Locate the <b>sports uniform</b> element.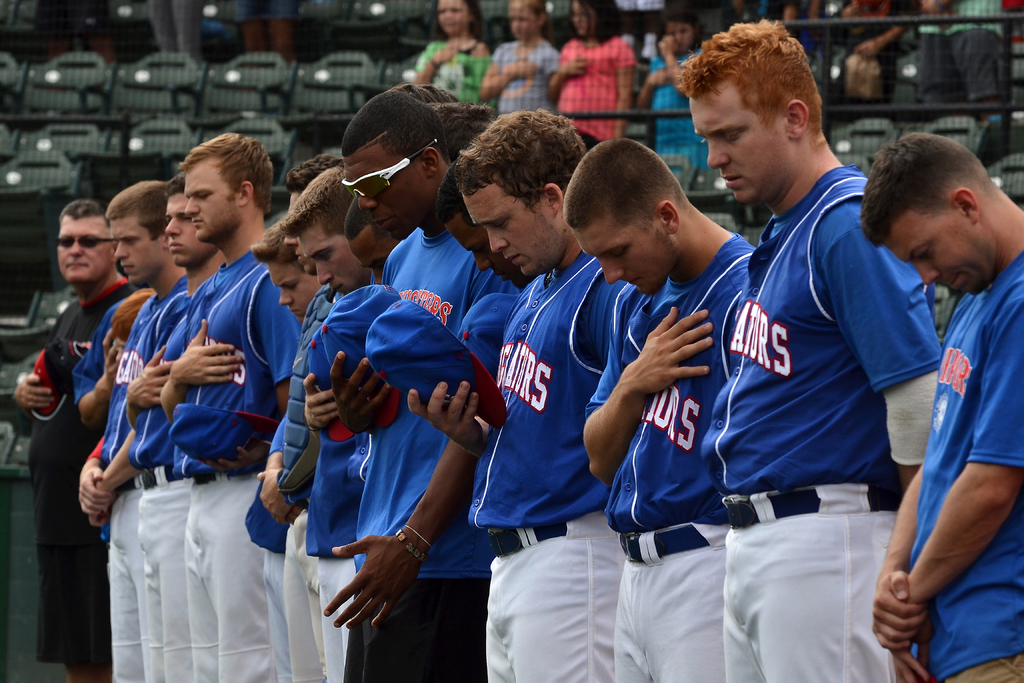
Element bbox: crop(185, 240, 274, 675).
